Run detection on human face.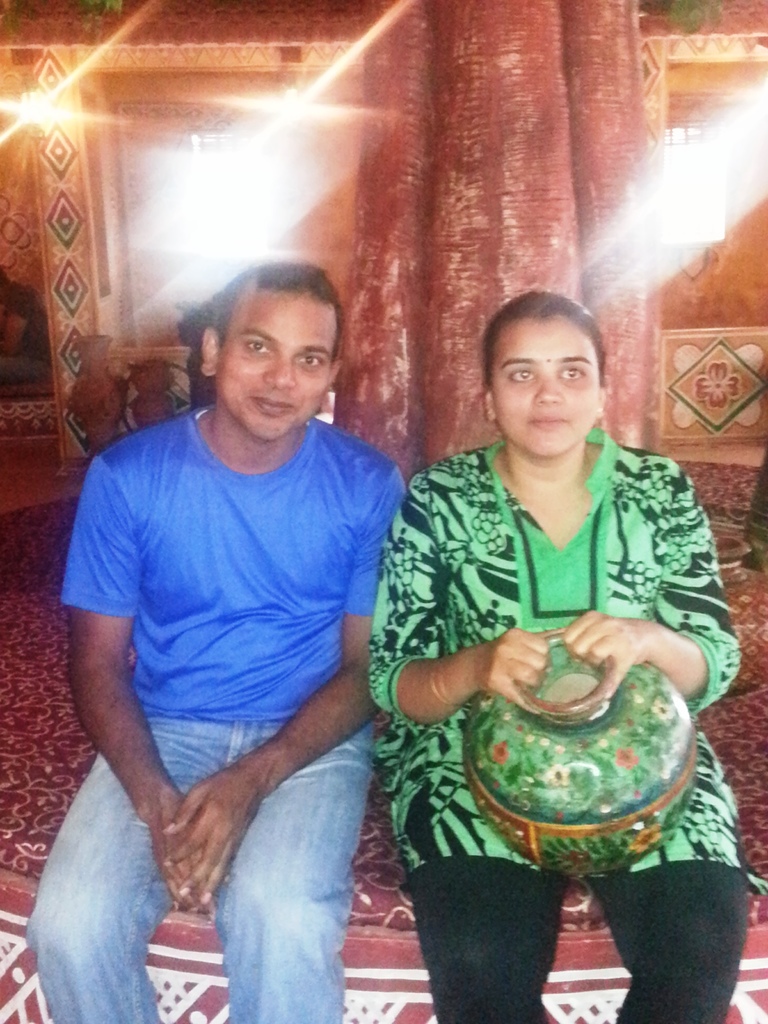
Result: left=217, top=294, right=334, bottom=445.
